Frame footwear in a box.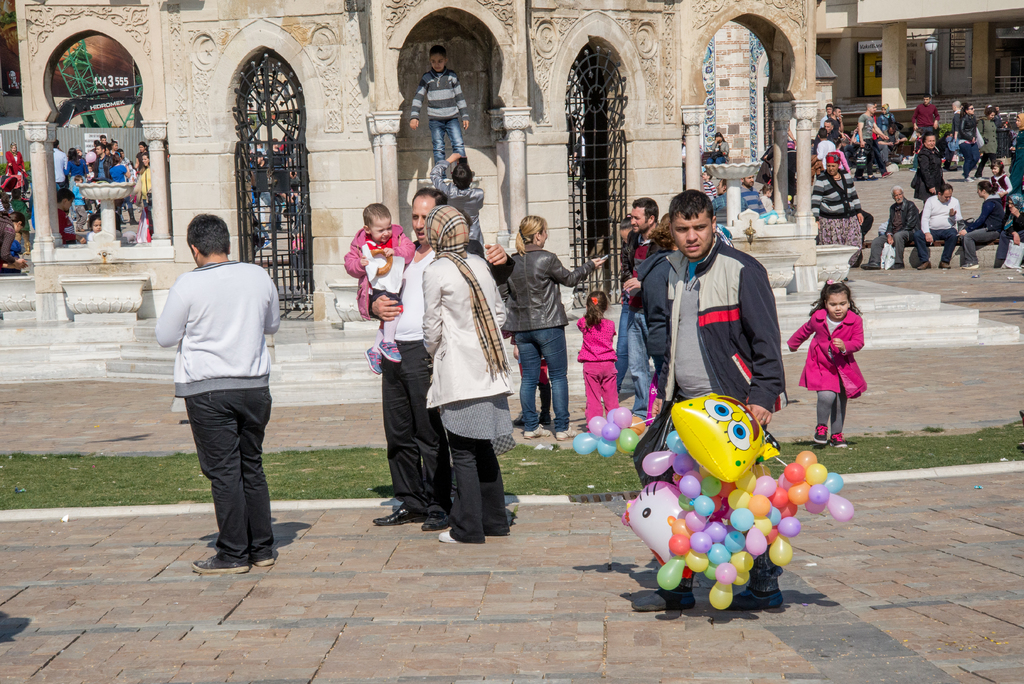
x1=541 y1=413 x2=550 y2=428.
